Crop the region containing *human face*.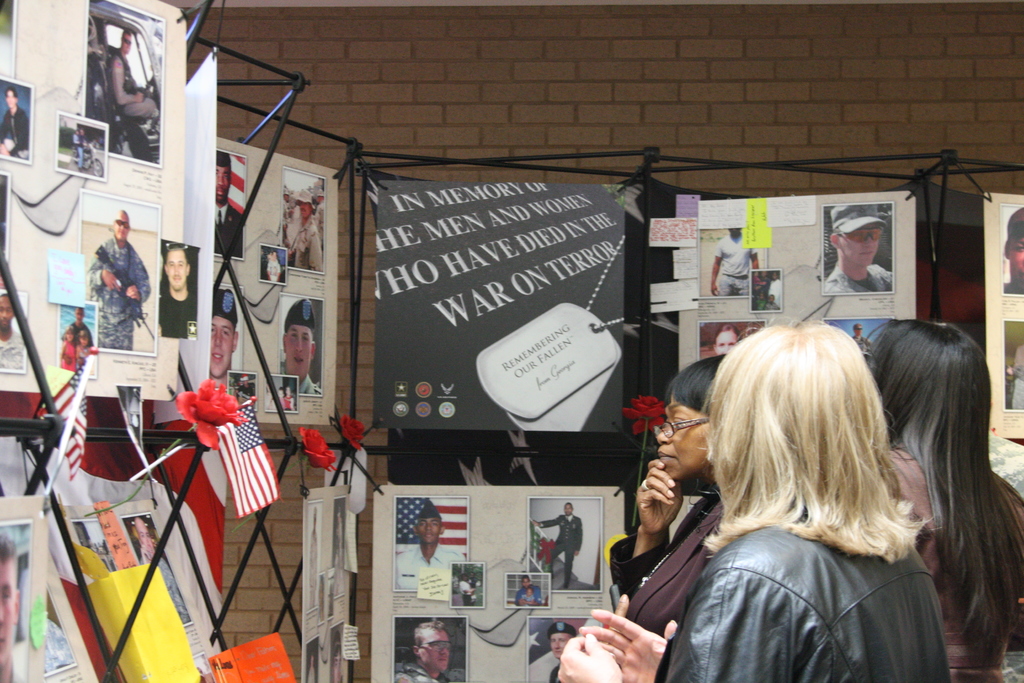
Crop region: select_region(283, 322, 316, 377).
